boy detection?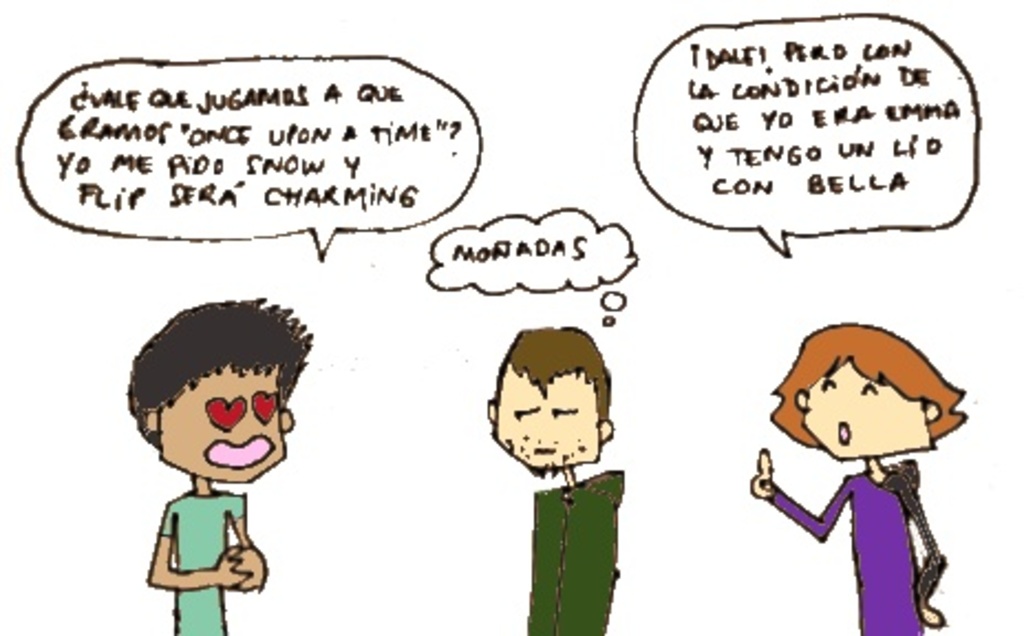
left=492, top=327, right=625, bottom=634
